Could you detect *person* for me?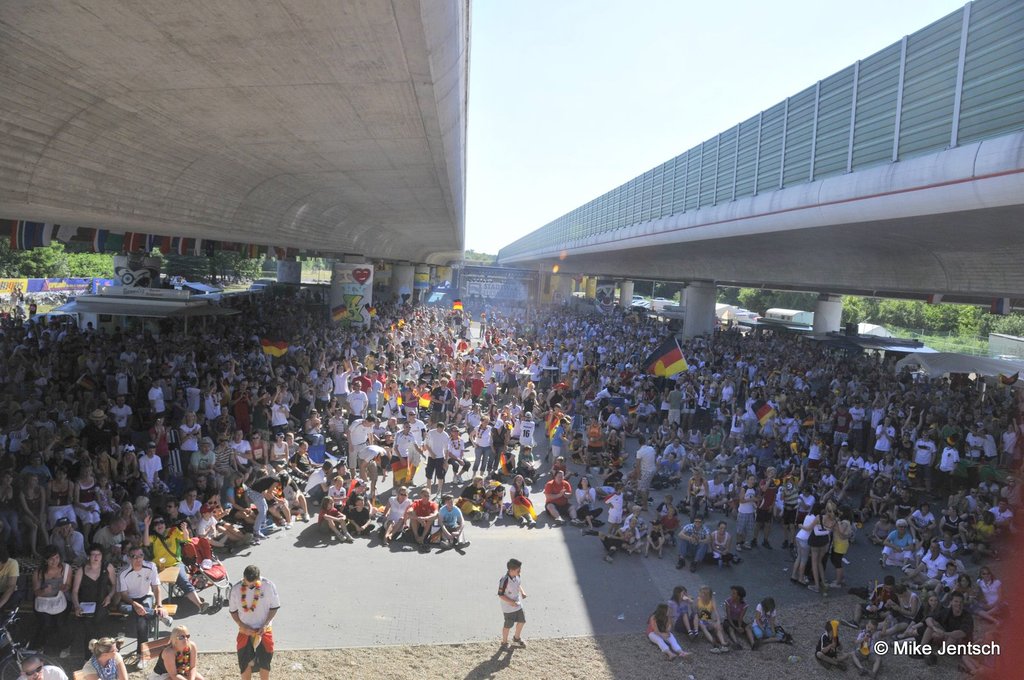
Detection result: (13, 652, 68, 679).
